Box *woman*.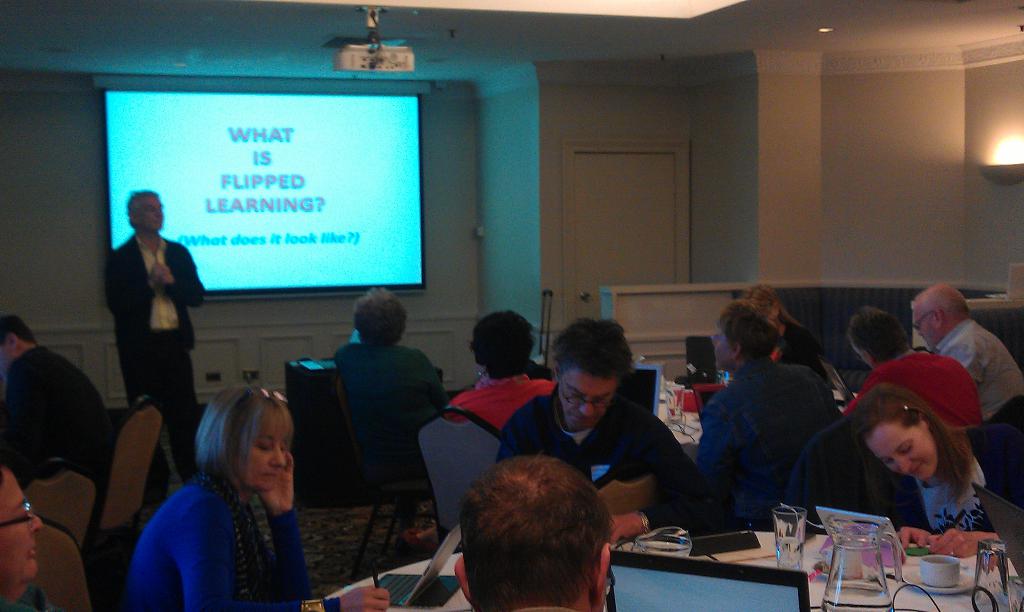
436,306,555,559.
